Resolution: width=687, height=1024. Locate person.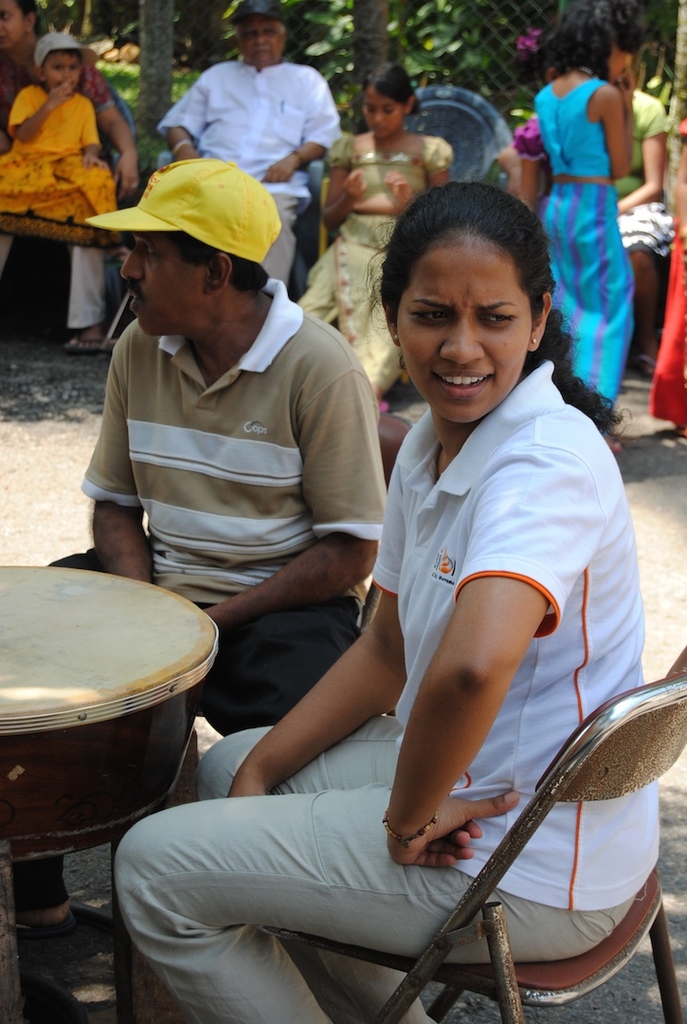
106 175 663 1023.
